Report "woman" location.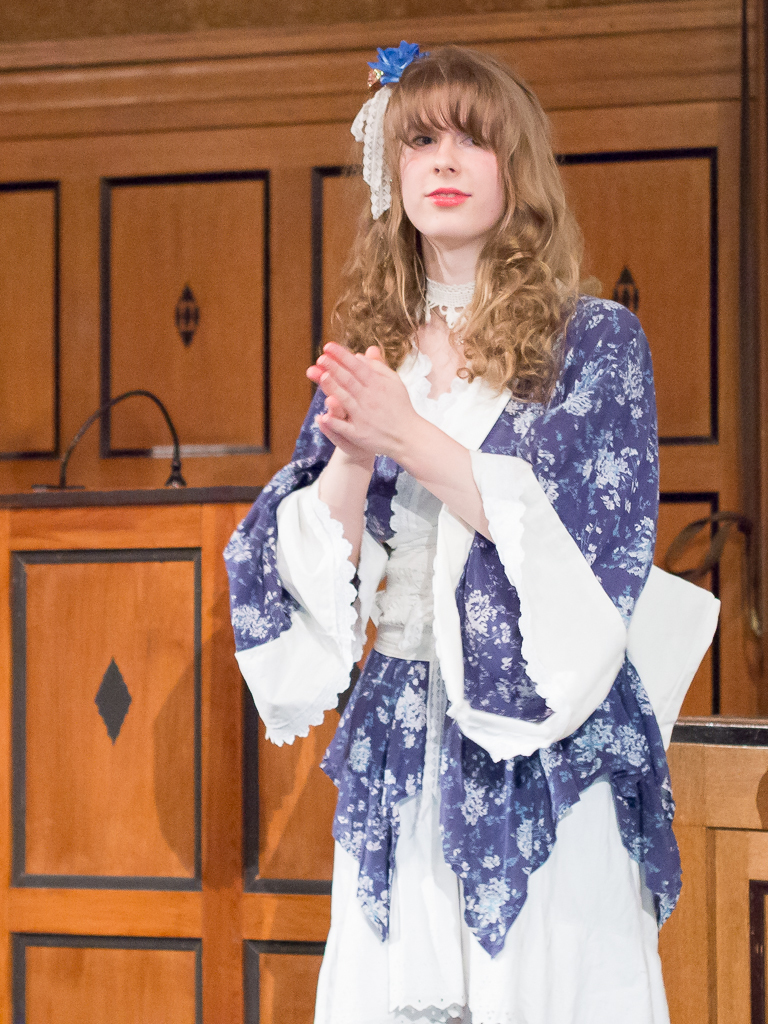
Report: box=[235, 79, 692, 1023].
